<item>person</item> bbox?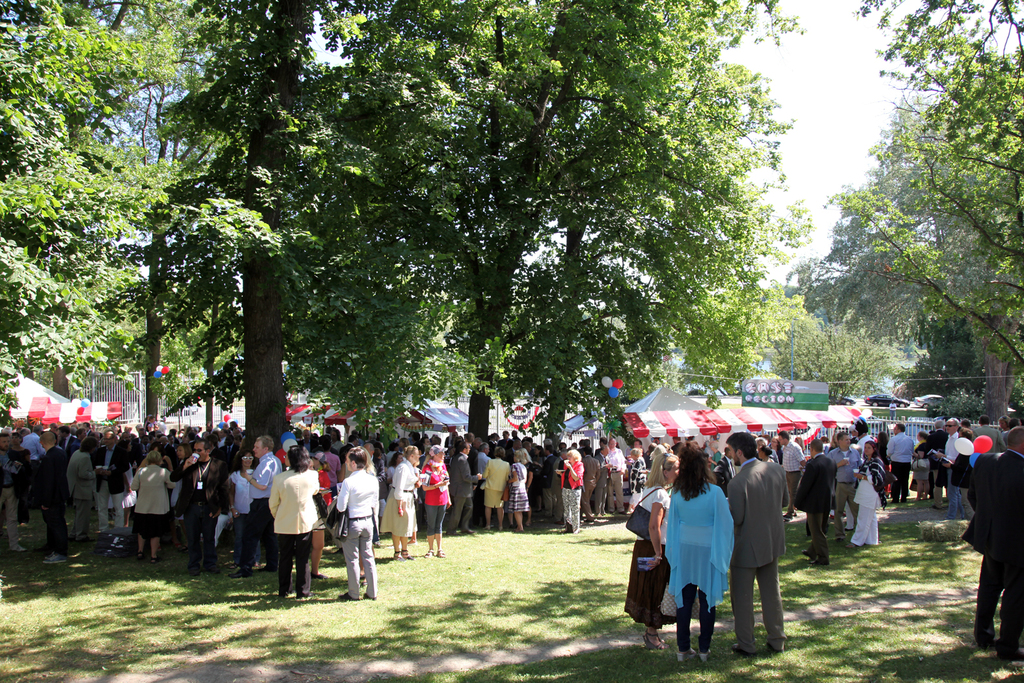
box(997, 416, 1008, 435)
